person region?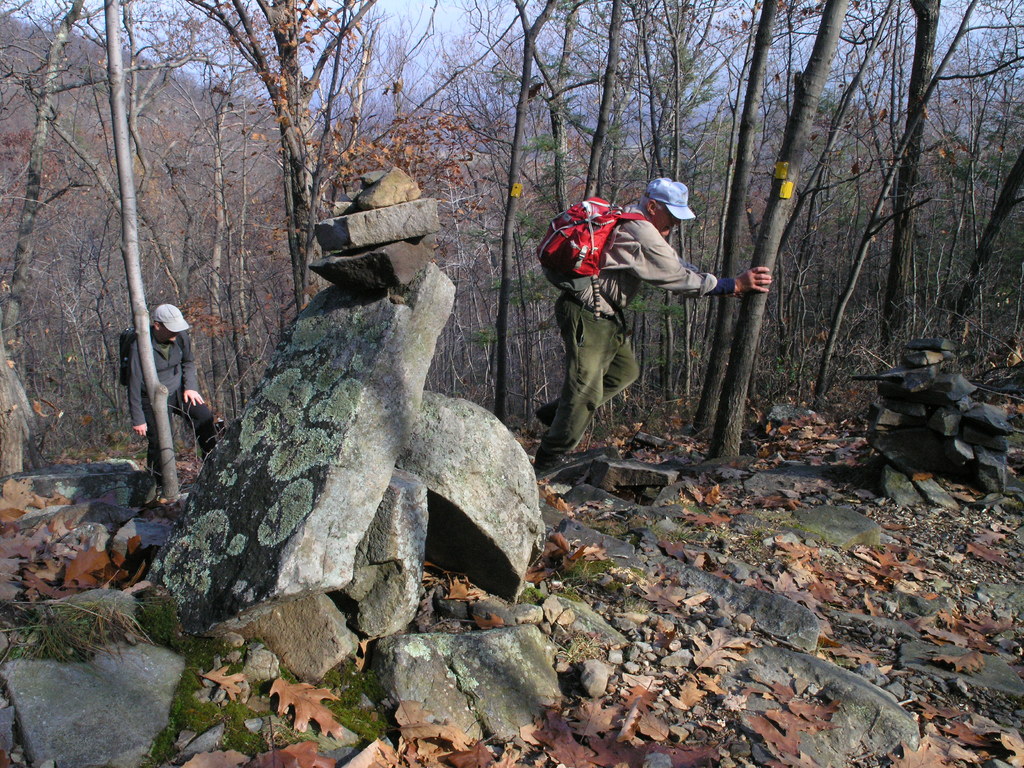
box(532, 177, 771, 472)
